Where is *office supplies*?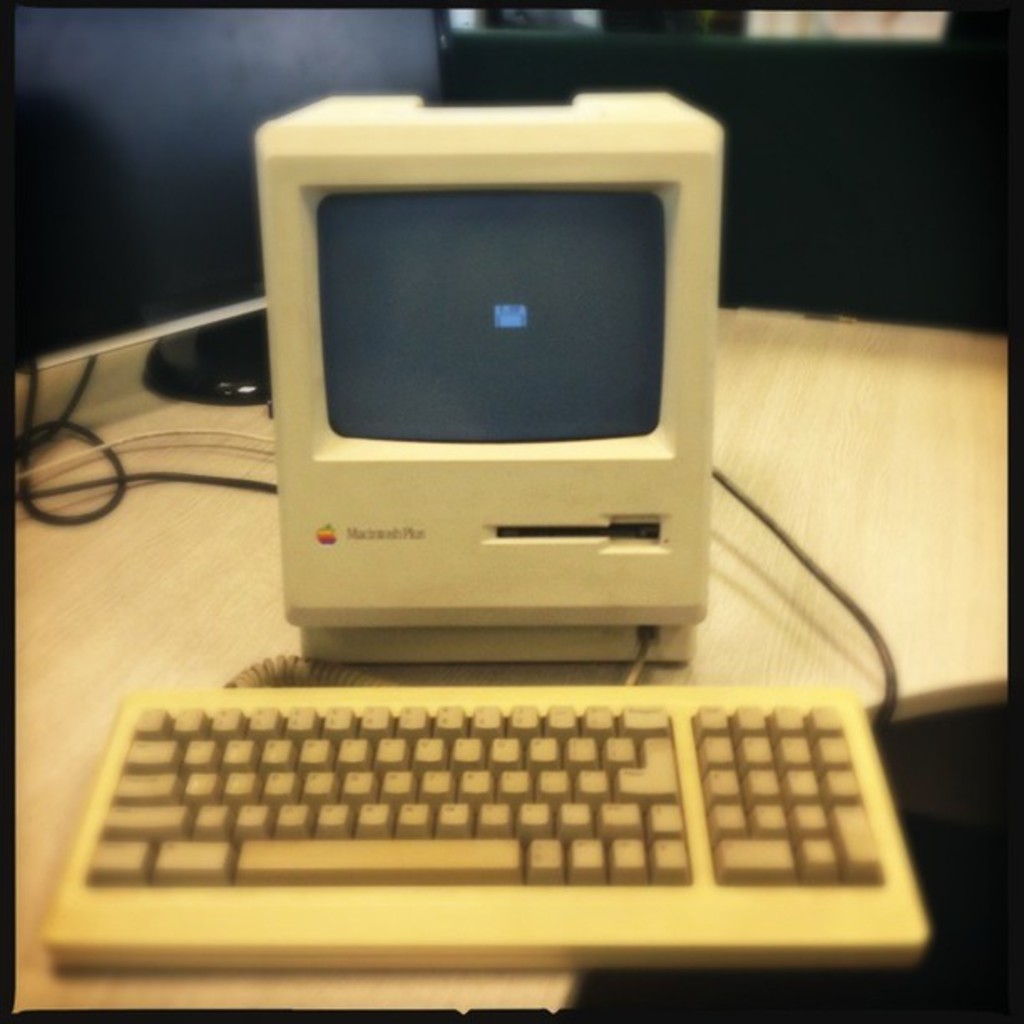
box=[17, 286, 1016, 1016].
